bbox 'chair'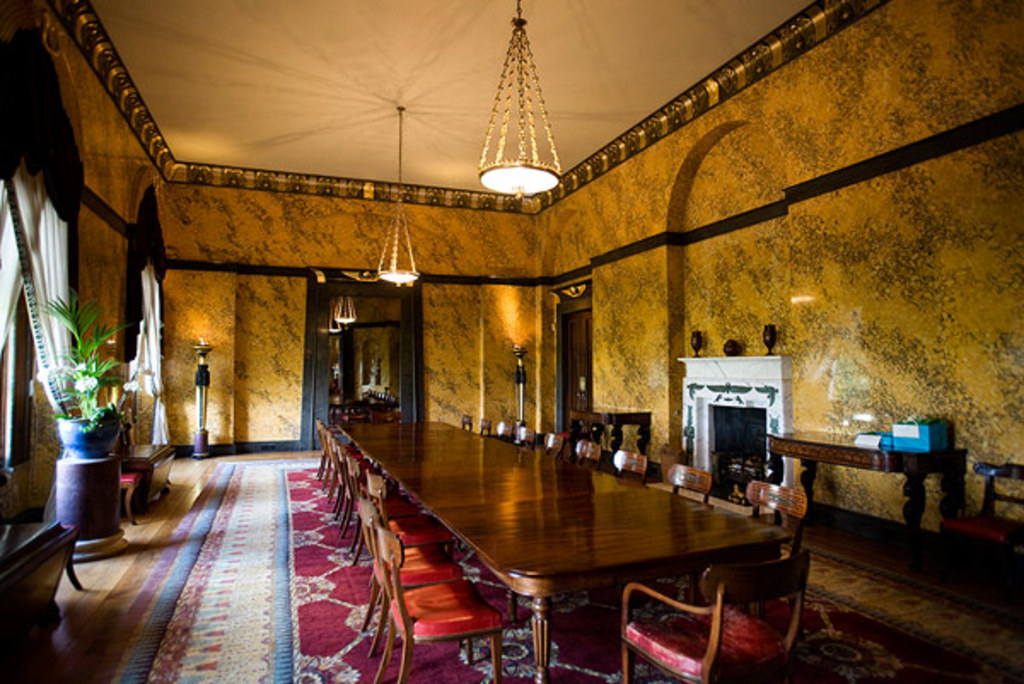
495:414:515:445
